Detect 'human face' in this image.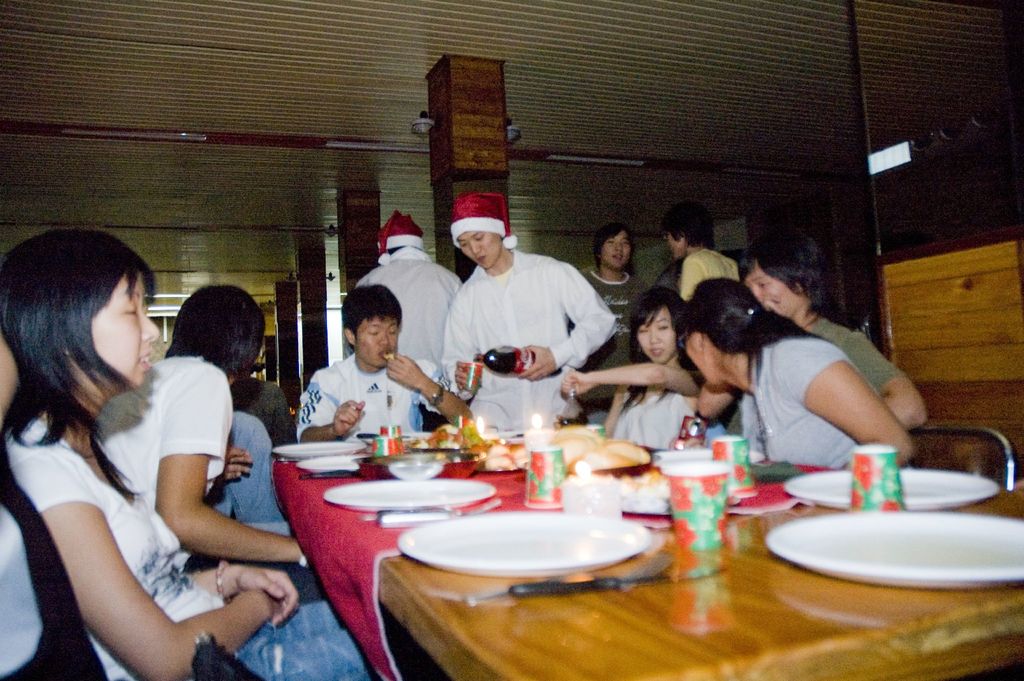
Detection: [x1=354, y1=314, x2=401, y2=366].
